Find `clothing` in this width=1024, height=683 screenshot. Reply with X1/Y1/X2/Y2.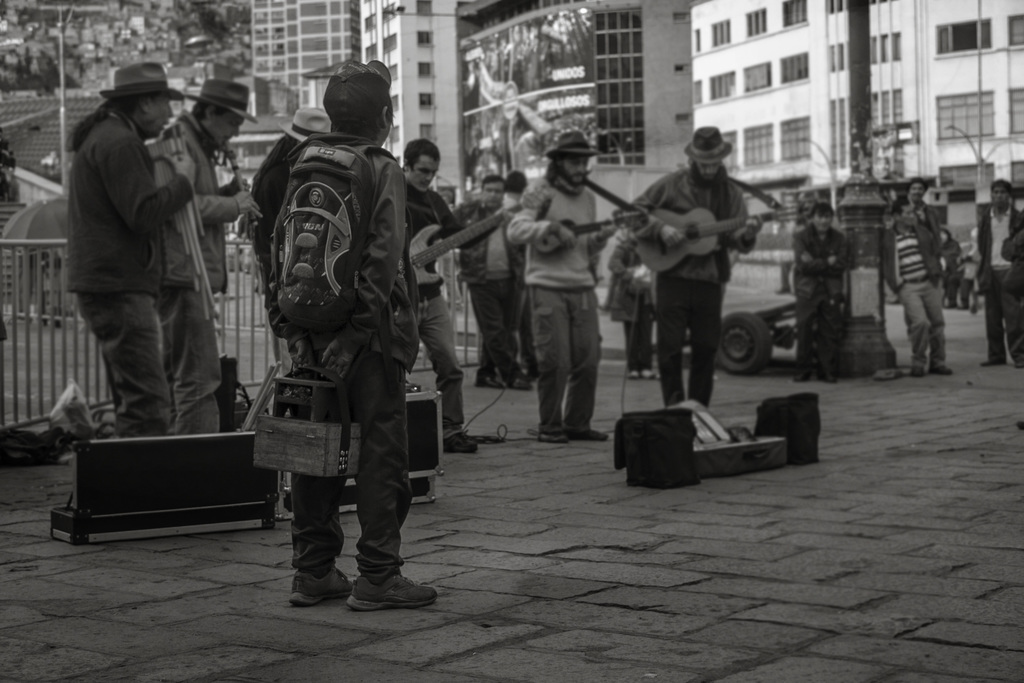
287/349/404/574.
